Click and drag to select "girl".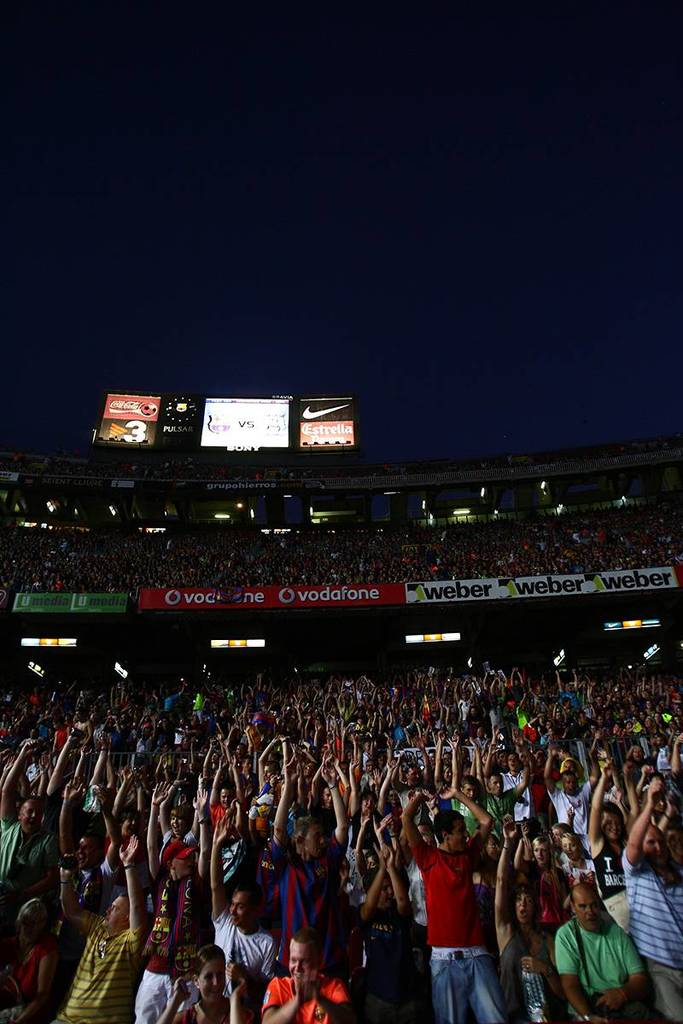
Selection: region(155, 936, 231, 1023).
